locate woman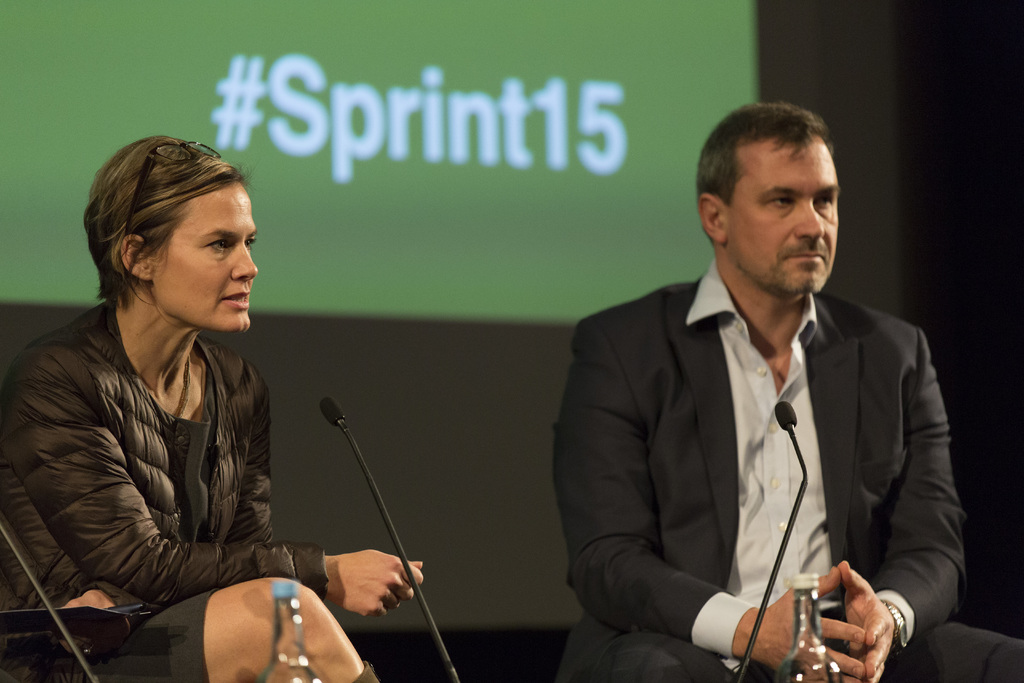
bbox=[16, 120, 320, 679]
